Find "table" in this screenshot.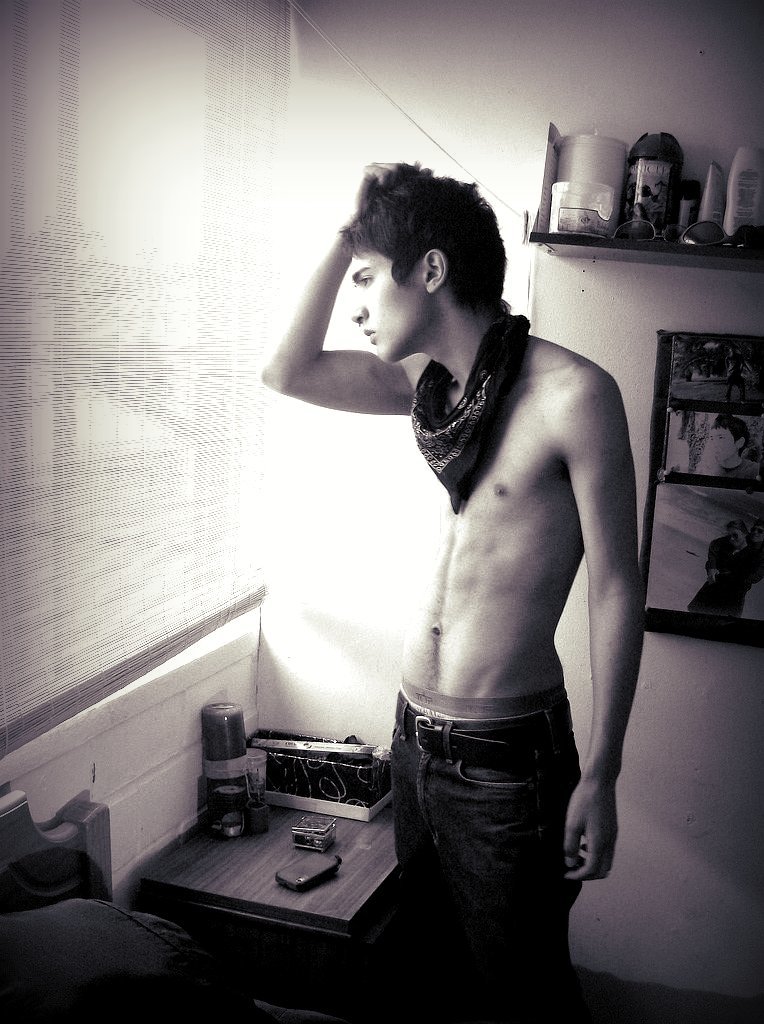
The bounding box for "table" is 102/786/445/957.
